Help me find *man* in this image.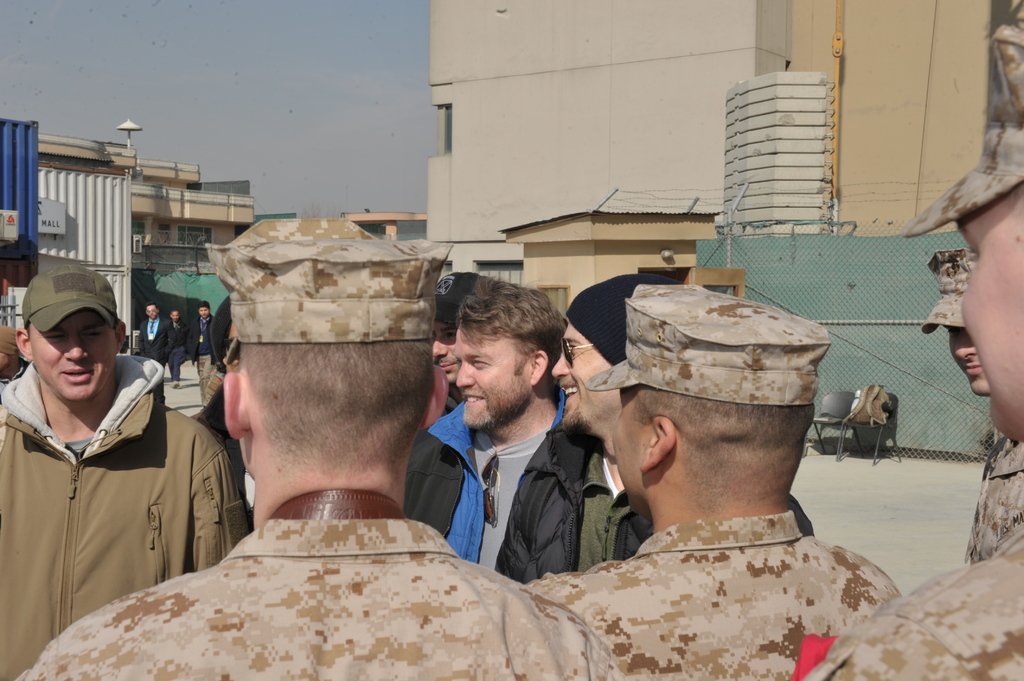
Found it: (187, 301, 227, 382).
